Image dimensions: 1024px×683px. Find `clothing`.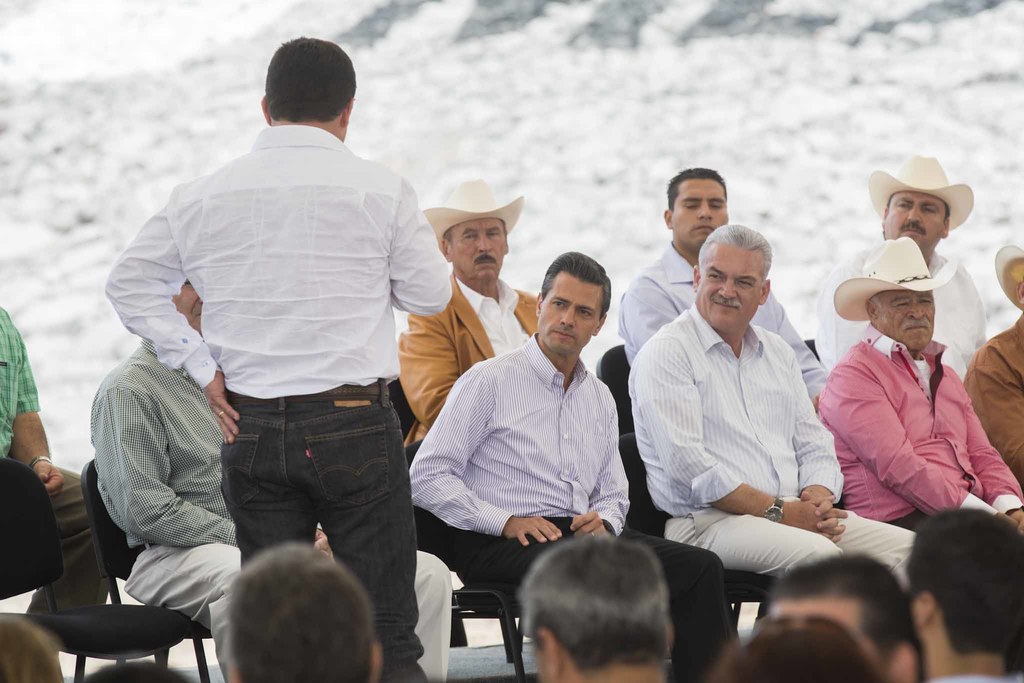
box(102, 106, 452, 679).
